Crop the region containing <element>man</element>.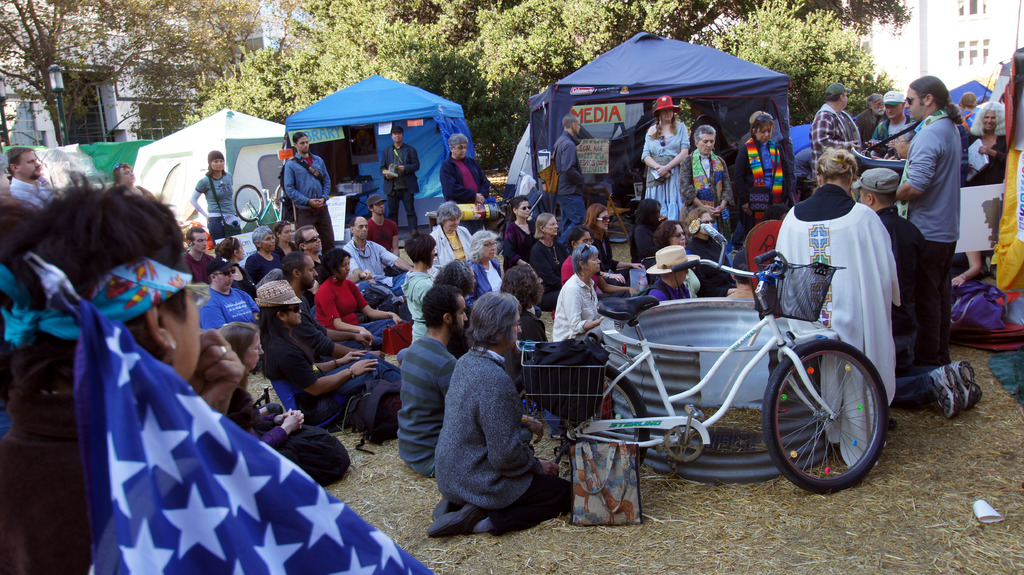
Crop region: l=348, t=219, r=411, b=308.
